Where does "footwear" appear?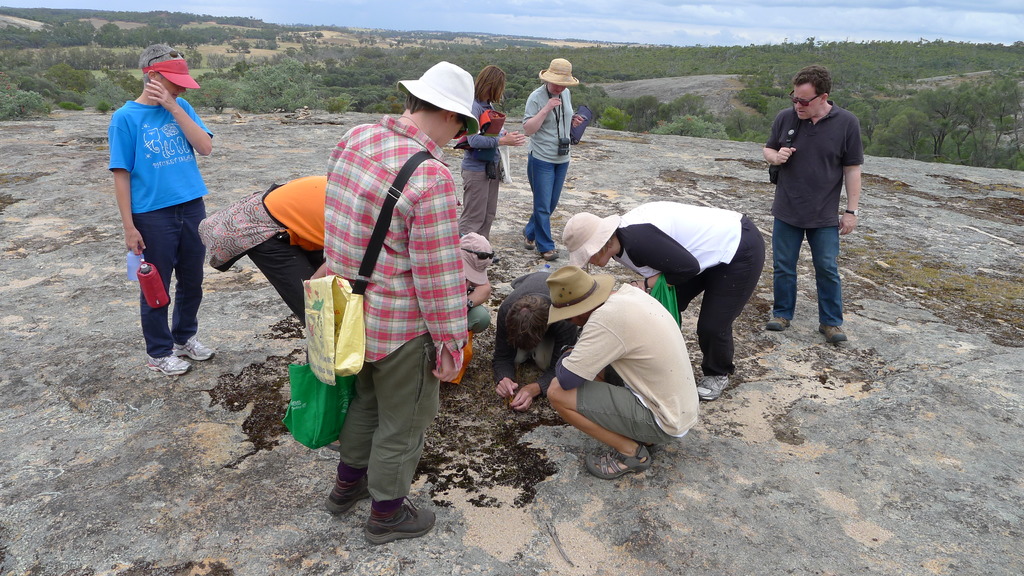
Appears at <region>521, 227, 537, 248</region>.
